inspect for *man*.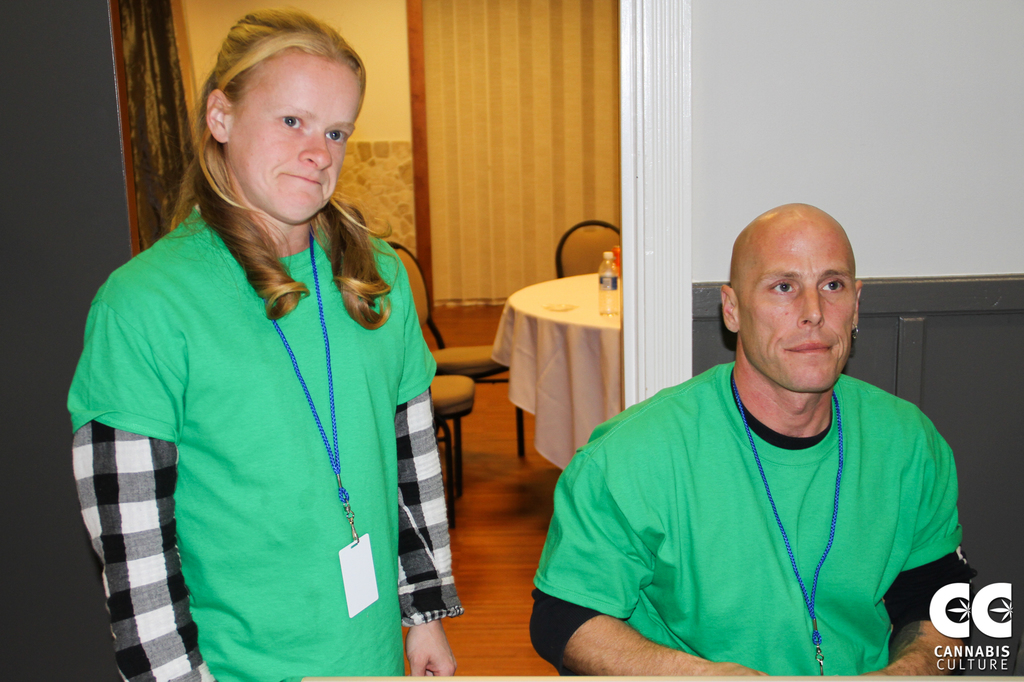
Inspection: rect(567, 196, 986, 665).
